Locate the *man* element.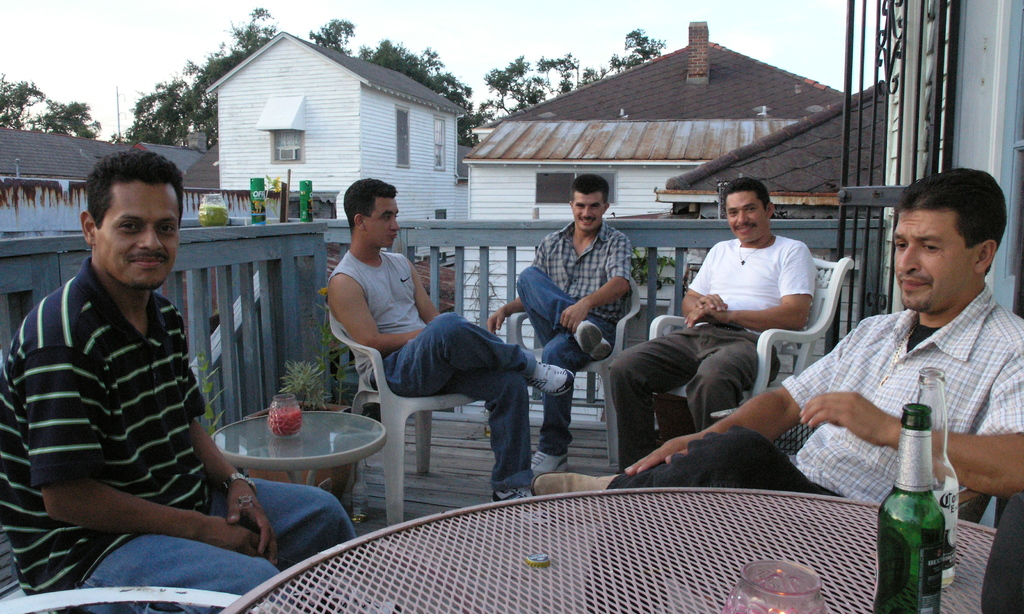
Element bbox: bbox(529, 172, 1023, 613).
